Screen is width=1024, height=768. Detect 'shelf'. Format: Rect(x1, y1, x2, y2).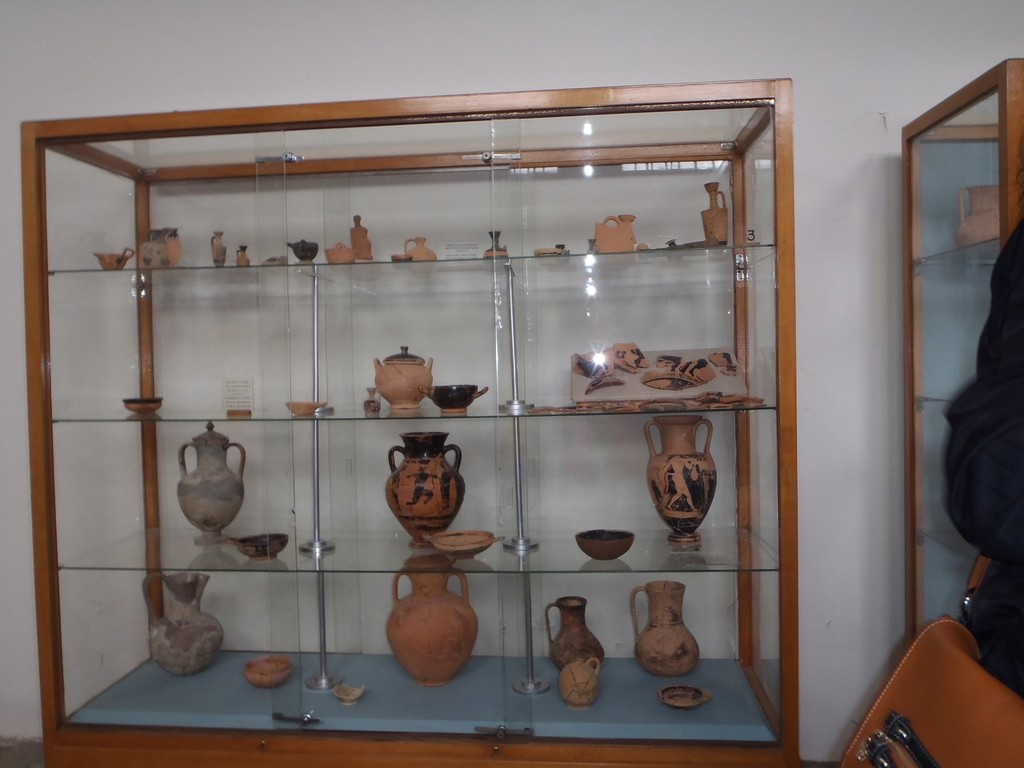
Rect(54, 573, 781, 733).
